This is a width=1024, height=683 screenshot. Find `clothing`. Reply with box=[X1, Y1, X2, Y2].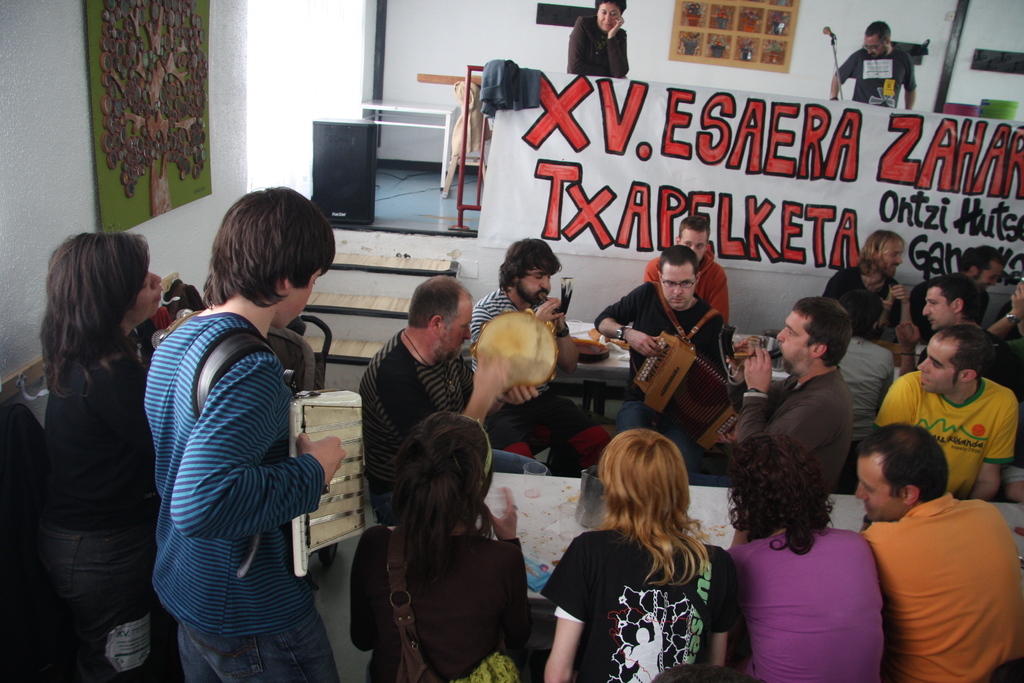
box=[449, 289, 540, 370].
